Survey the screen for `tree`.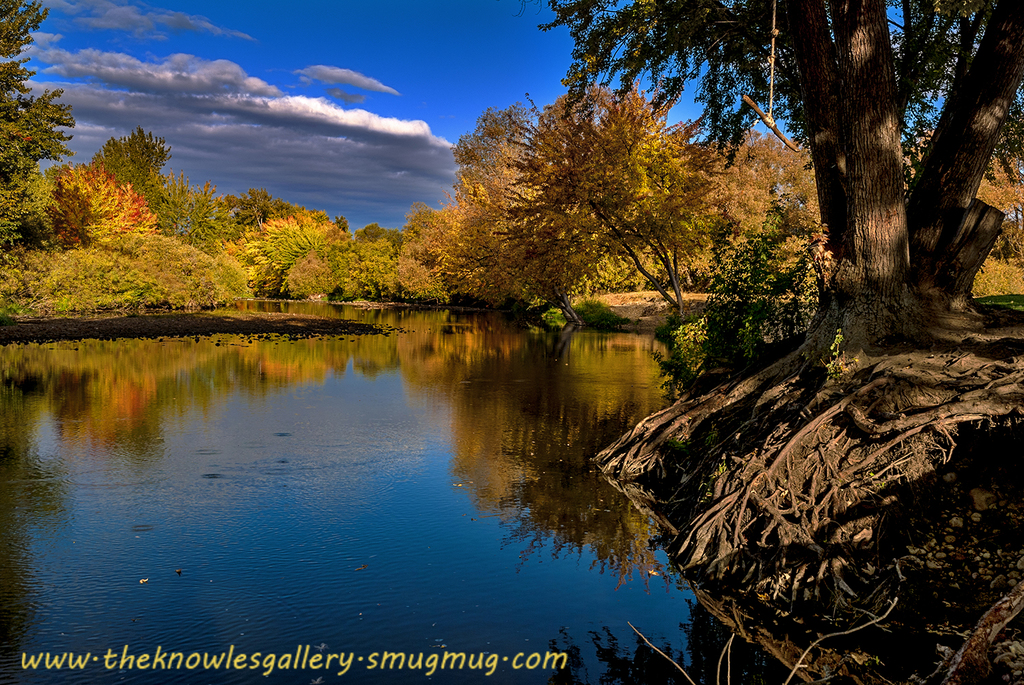
Survey found: detection(93, 130, 168, 190).
